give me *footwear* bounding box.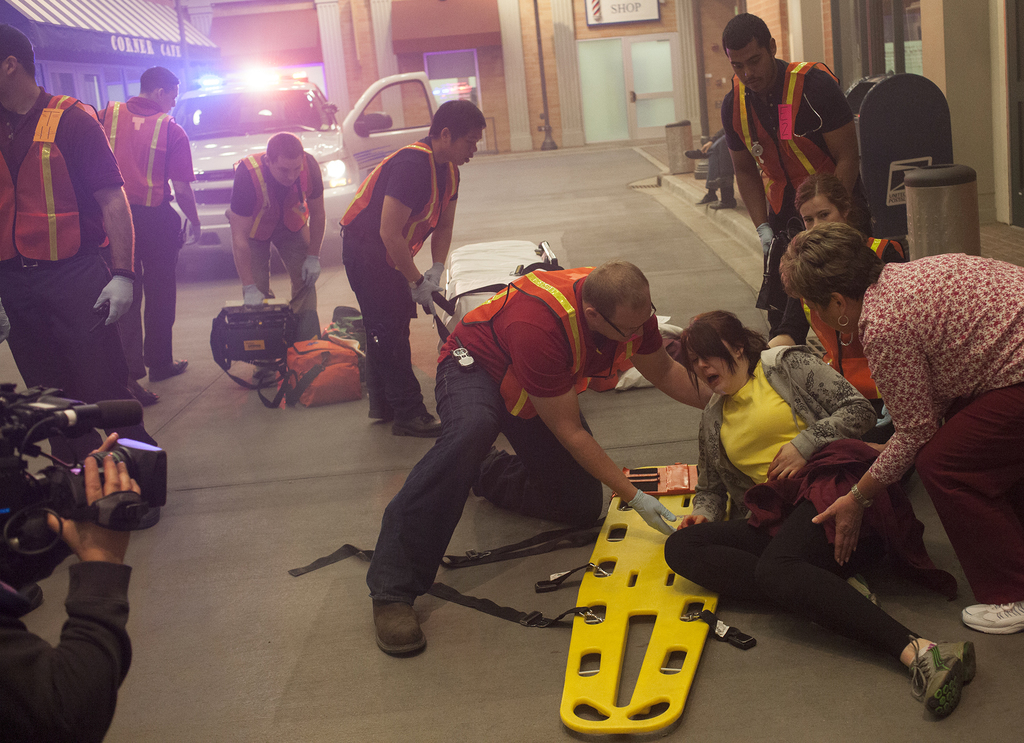
365:390:397:420.
